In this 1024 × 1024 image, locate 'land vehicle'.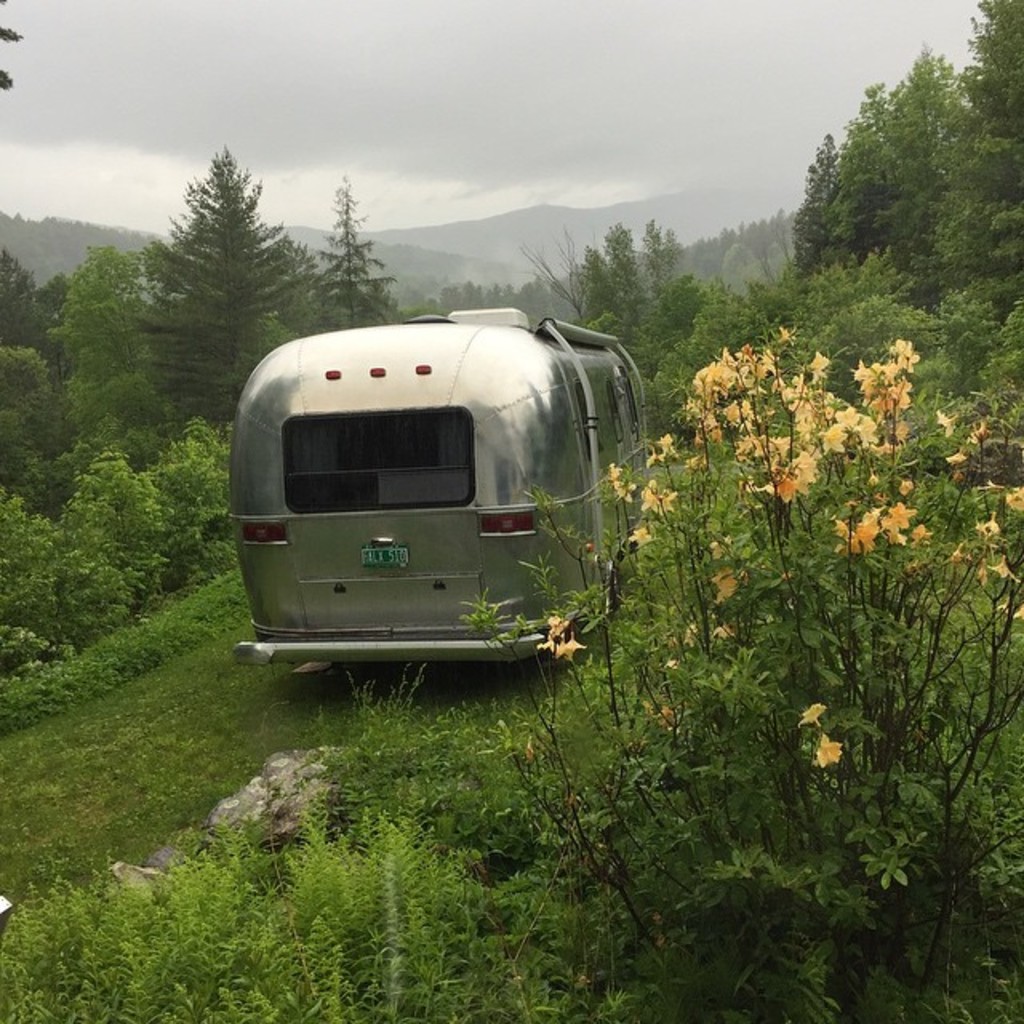
Bounding box: [235,309,642,659].
